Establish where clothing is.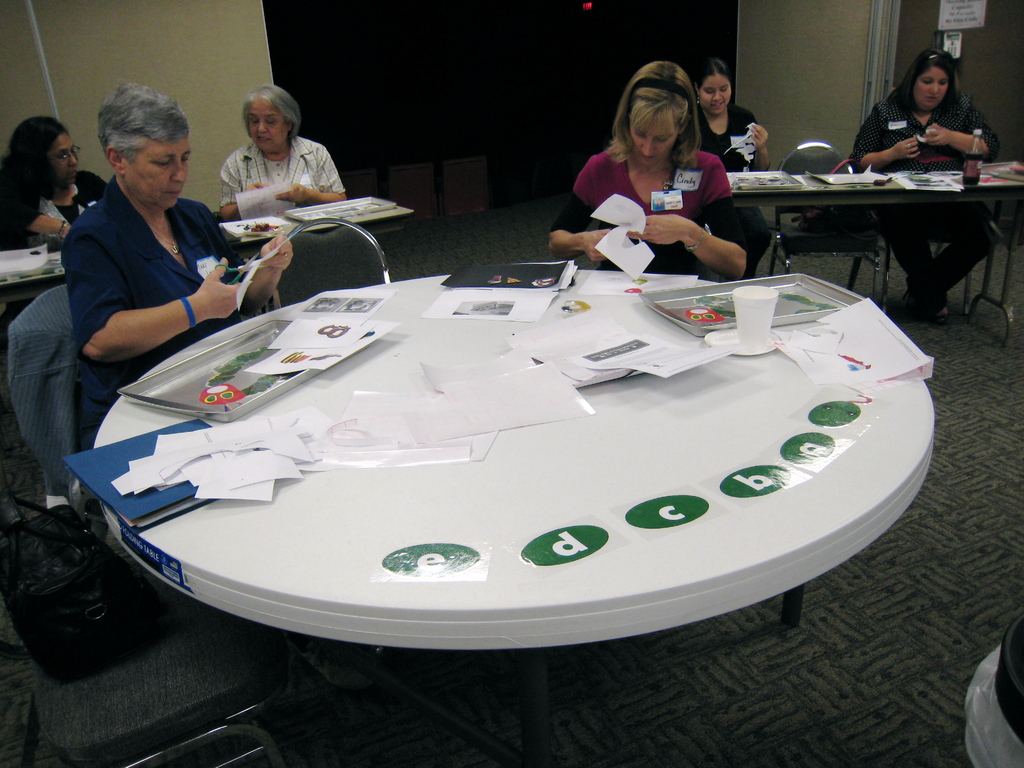
Established at (x1=541, y1=138, x2=727, y2=262).
